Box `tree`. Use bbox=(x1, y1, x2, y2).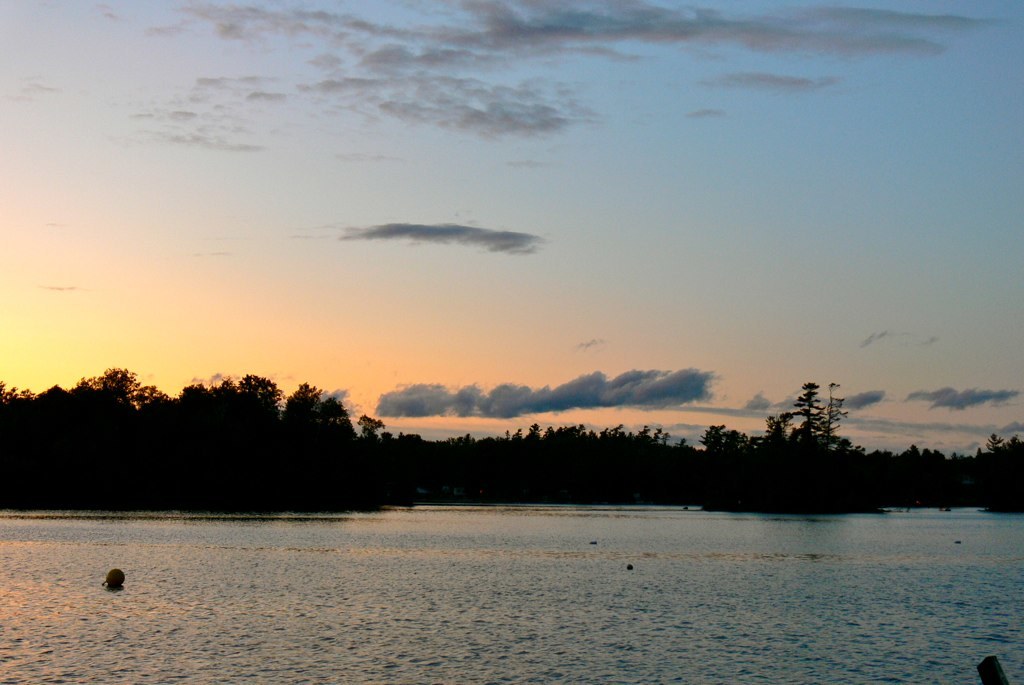
bbox=(210, 376, 237, 453).
